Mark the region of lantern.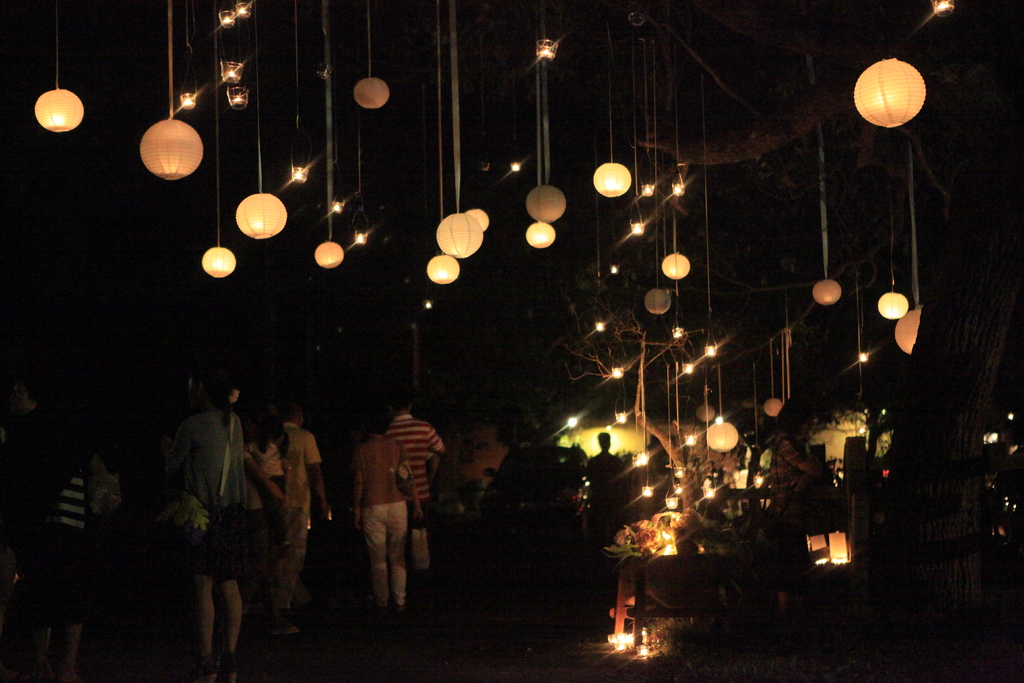
Region: 895/309/920/352.
